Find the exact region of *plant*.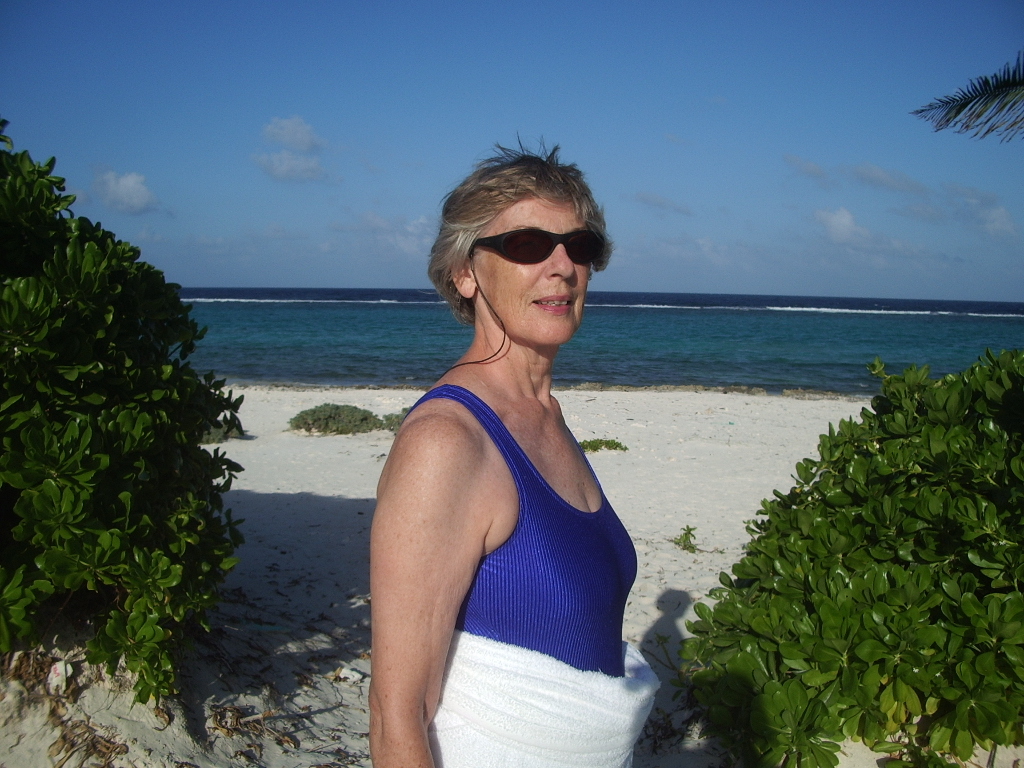
Exact region: [x1=11, y1=169, x2=250, y2=739].
